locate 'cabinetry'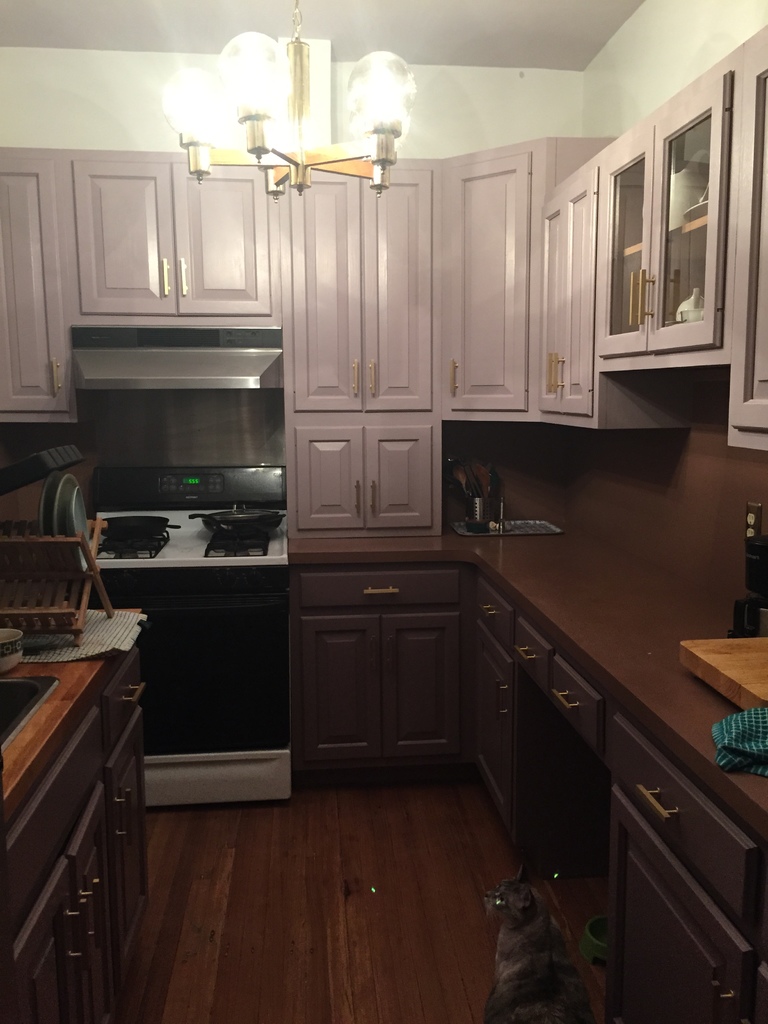
(left=539, top=197, right=692, bottom=428)
